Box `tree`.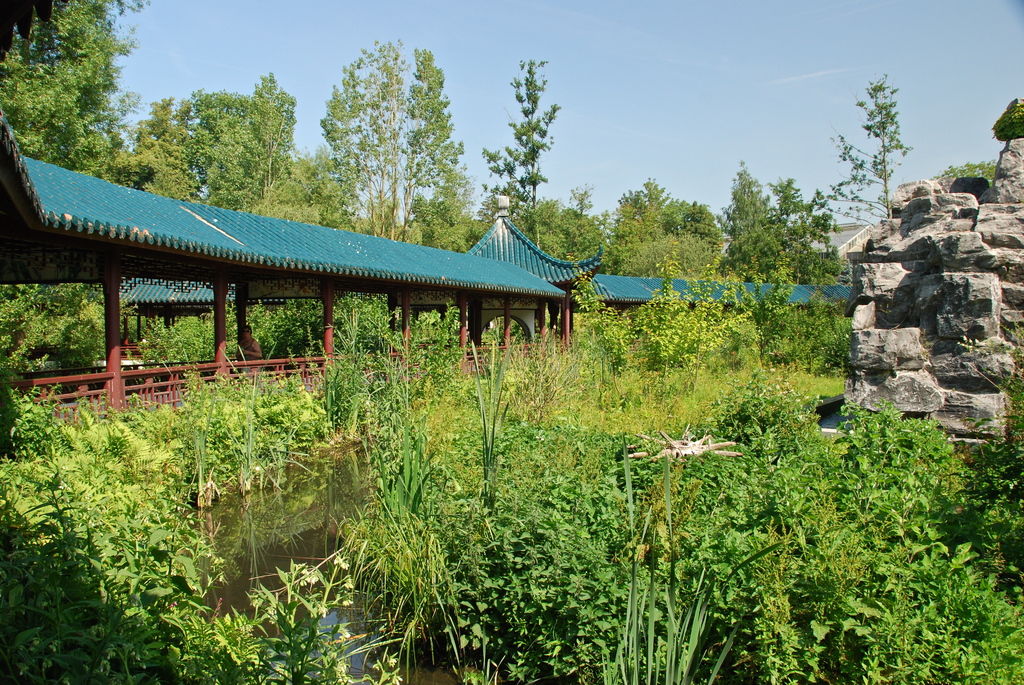
BBox(721, 167, 832, 367).
